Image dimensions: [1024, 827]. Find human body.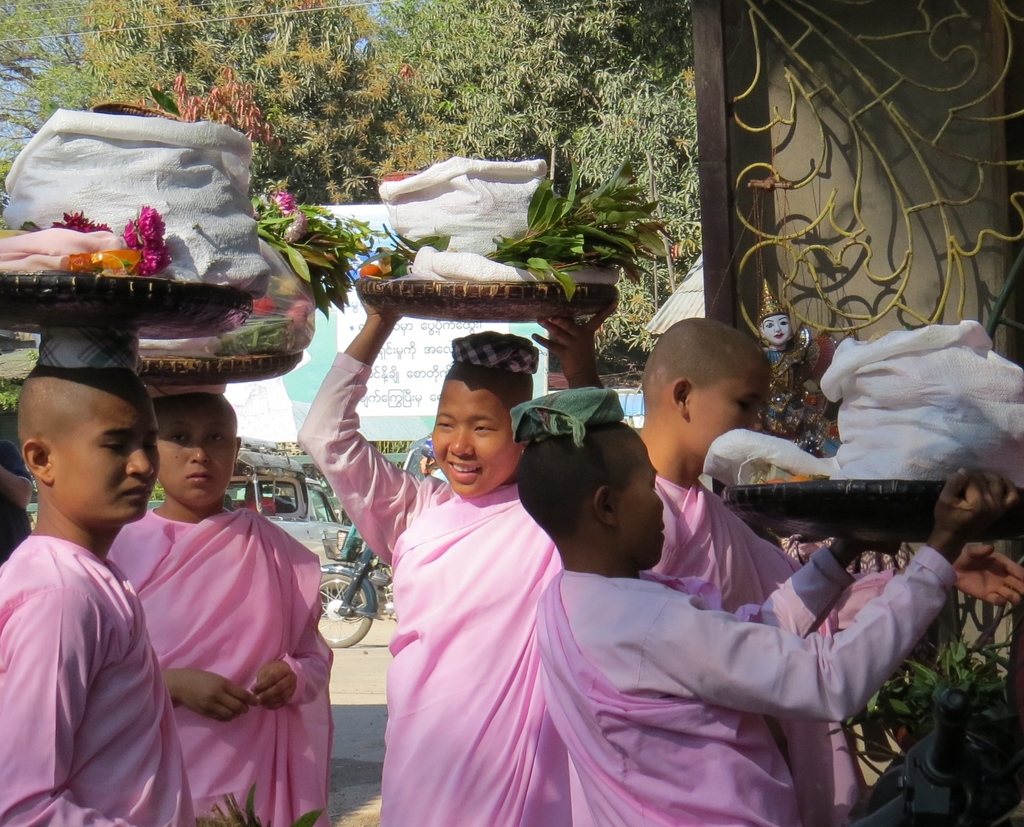
[0,528,192,826].
